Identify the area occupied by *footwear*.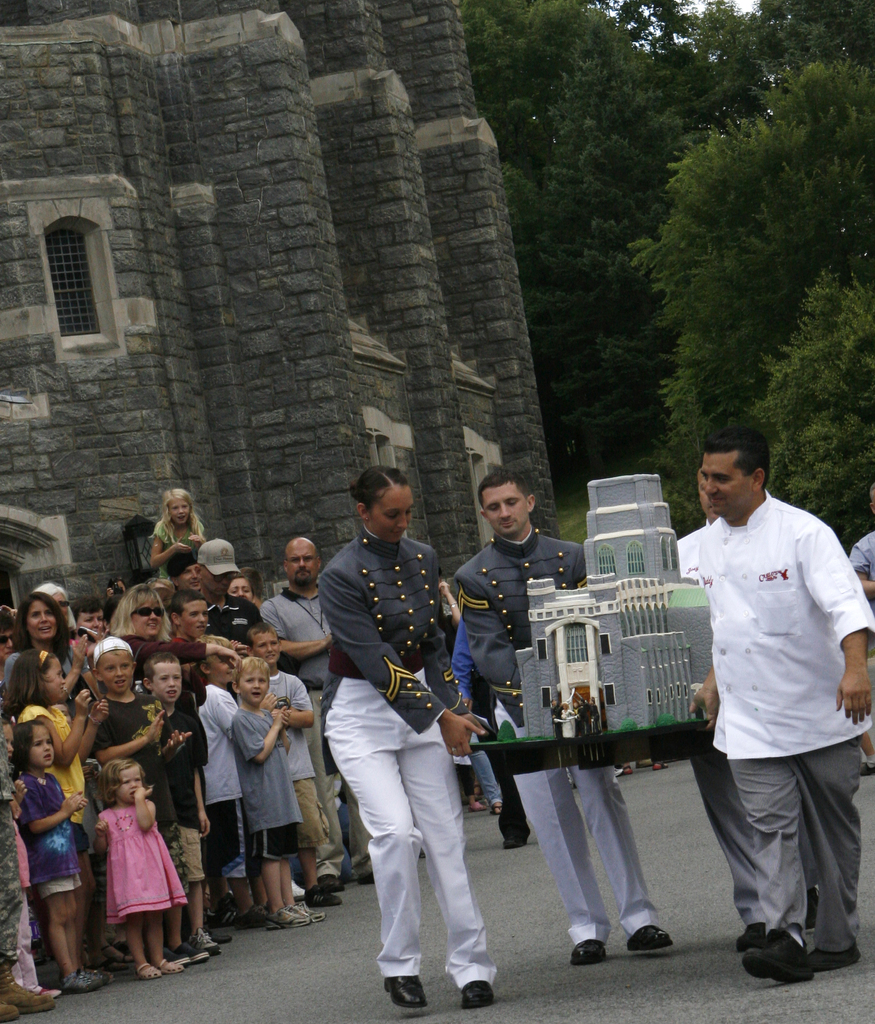
Area: Rect(305, 883, 344, 904).
